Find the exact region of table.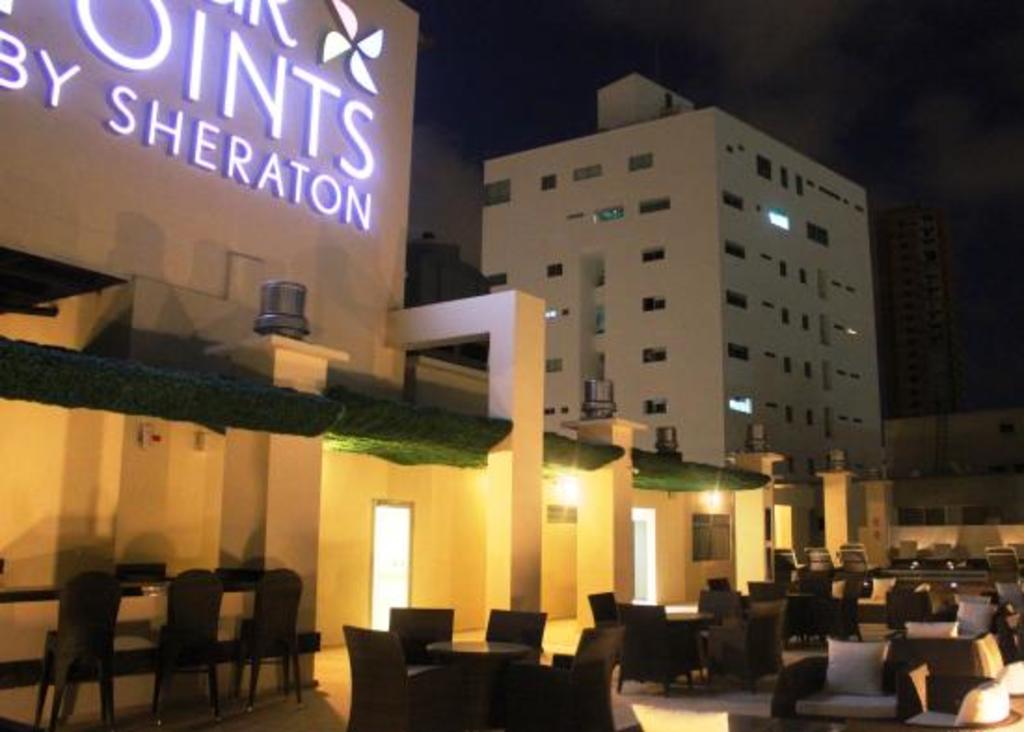
Exact region: <bbox>616, 680, 775, 730</bbox>.
